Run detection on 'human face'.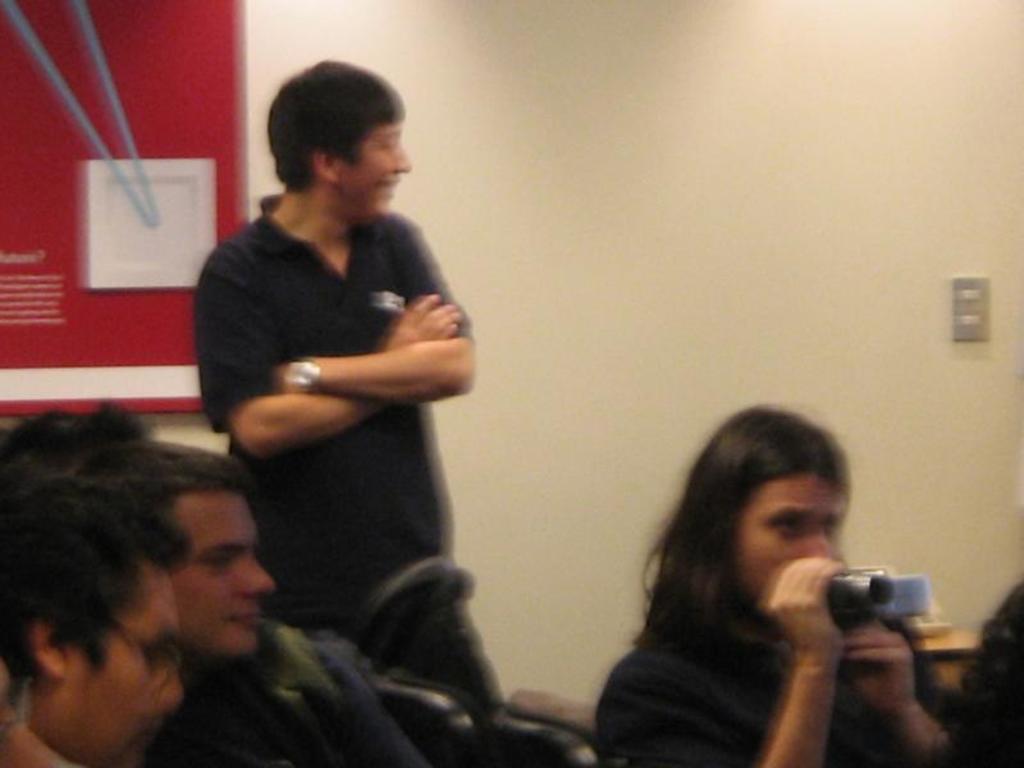
Result: (left=70, top=563, right=182, bottom=755).
